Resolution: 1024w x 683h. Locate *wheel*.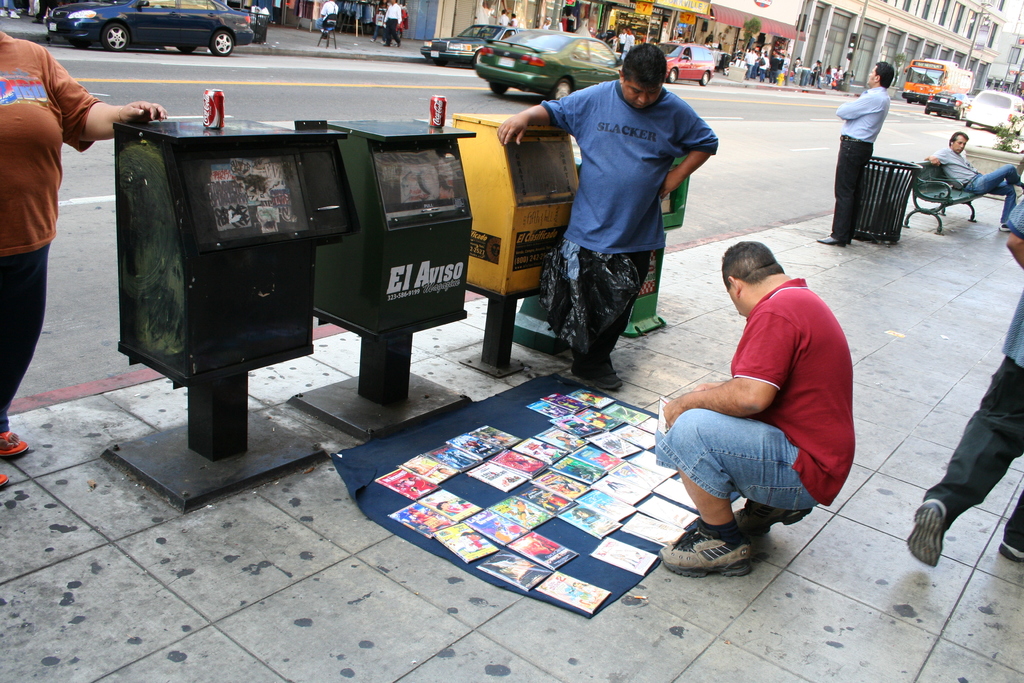
bbox=(667, 69, 675, 85).
